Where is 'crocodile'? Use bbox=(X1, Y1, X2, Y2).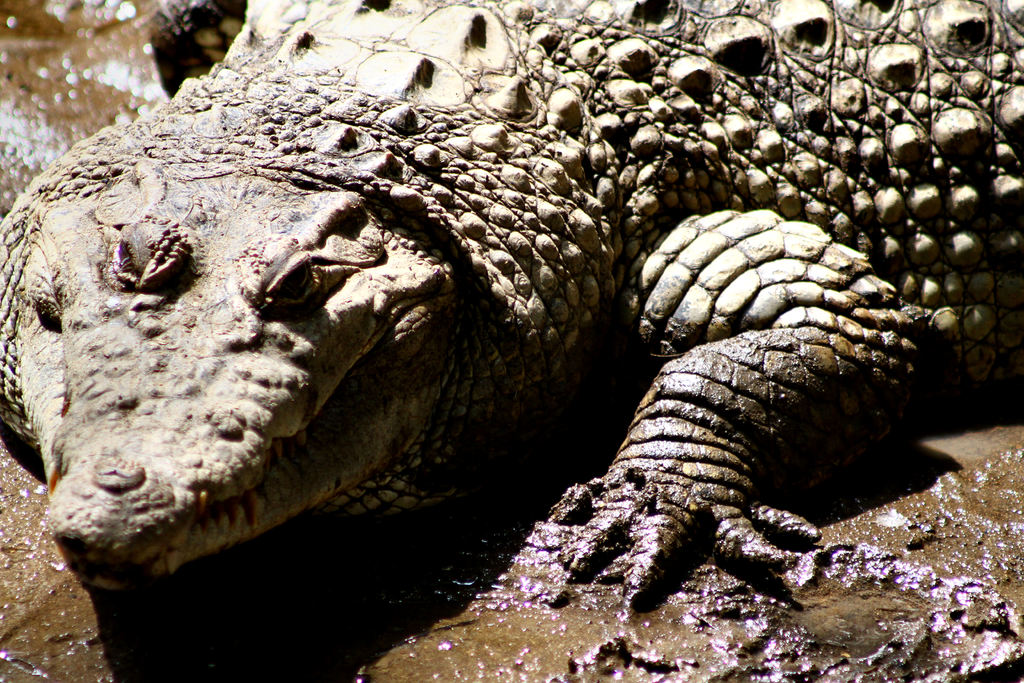
bbox=(0, 0, 1023, 598).
